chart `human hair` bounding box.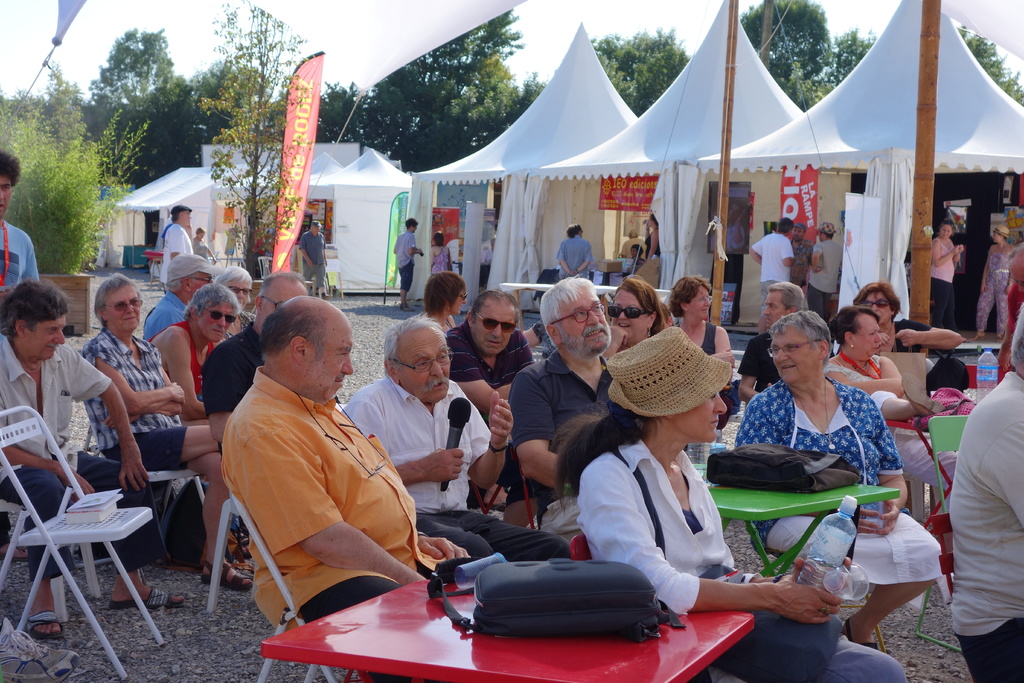
Charted: {"x1": 767, "y1": 280, "x2": 806, "y2": 313}.
